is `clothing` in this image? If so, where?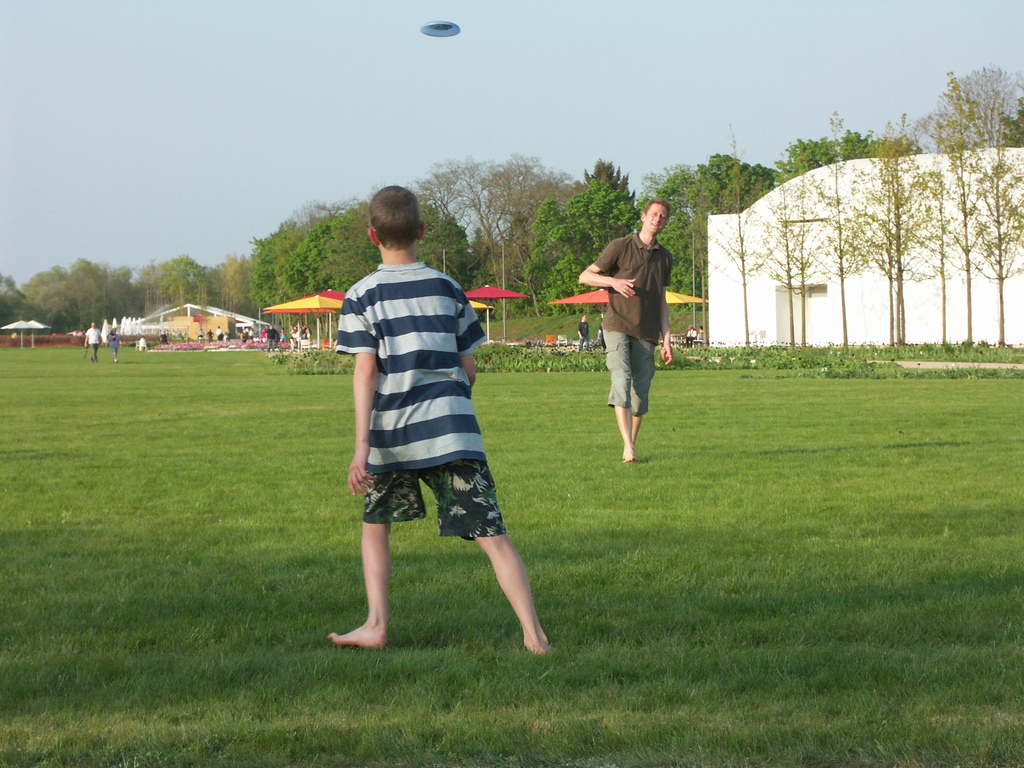
Yes, at l=685, t=325, r=697, b=348.
